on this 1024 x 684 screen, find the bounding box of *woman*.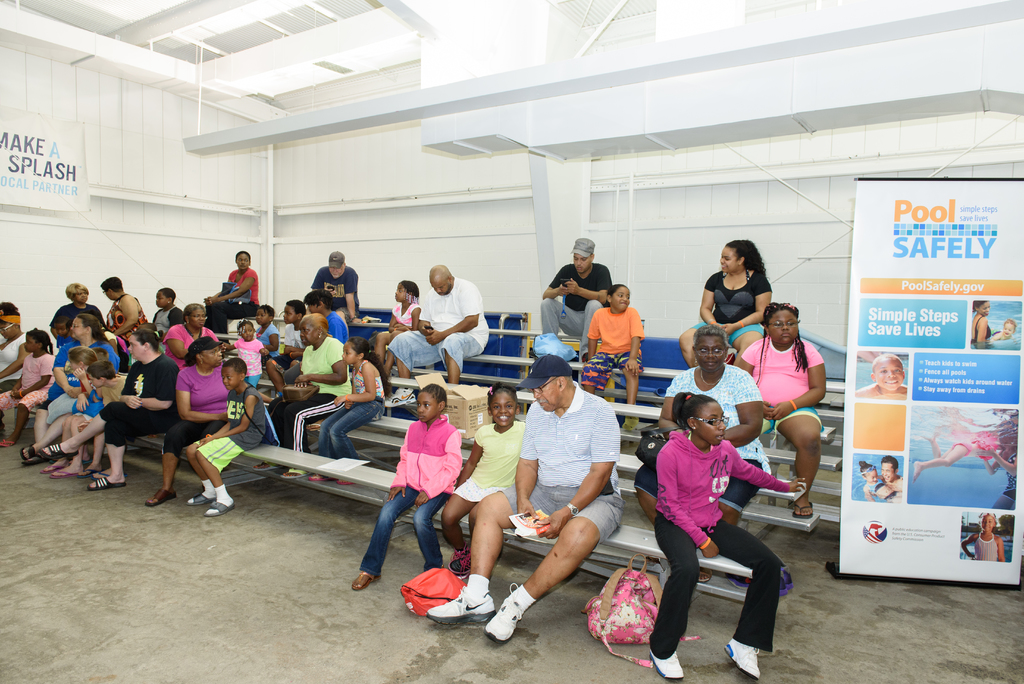
Bounding box: 0/305/31/436.
